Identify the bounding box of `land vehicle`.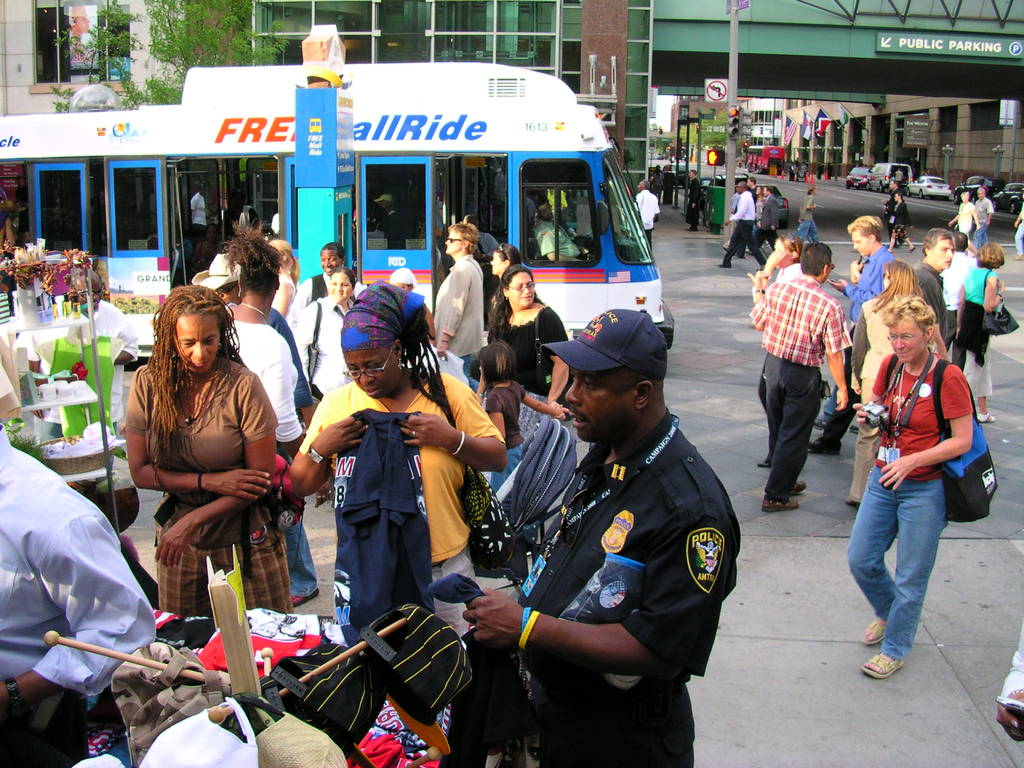
bbox(744, 143, 785, 176).
